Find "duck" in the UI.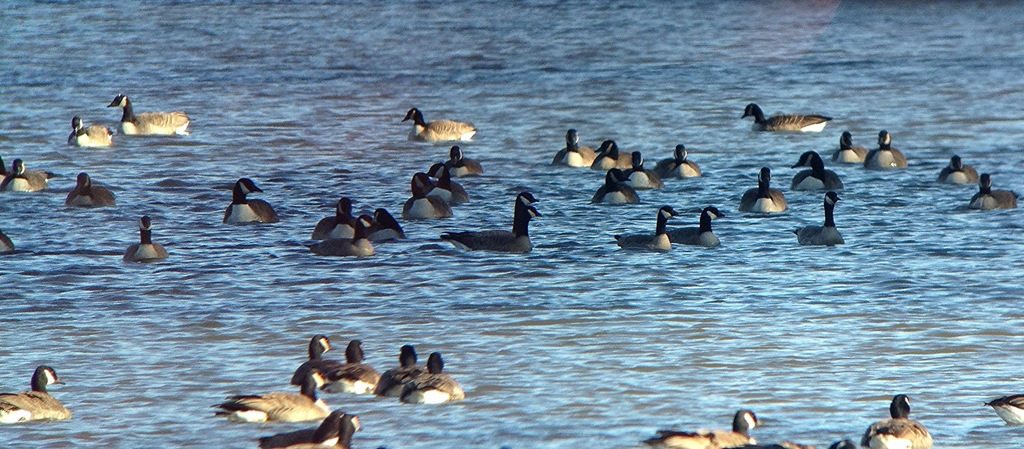
UI element at (left=624, top=151, right=662, bottom=193).
